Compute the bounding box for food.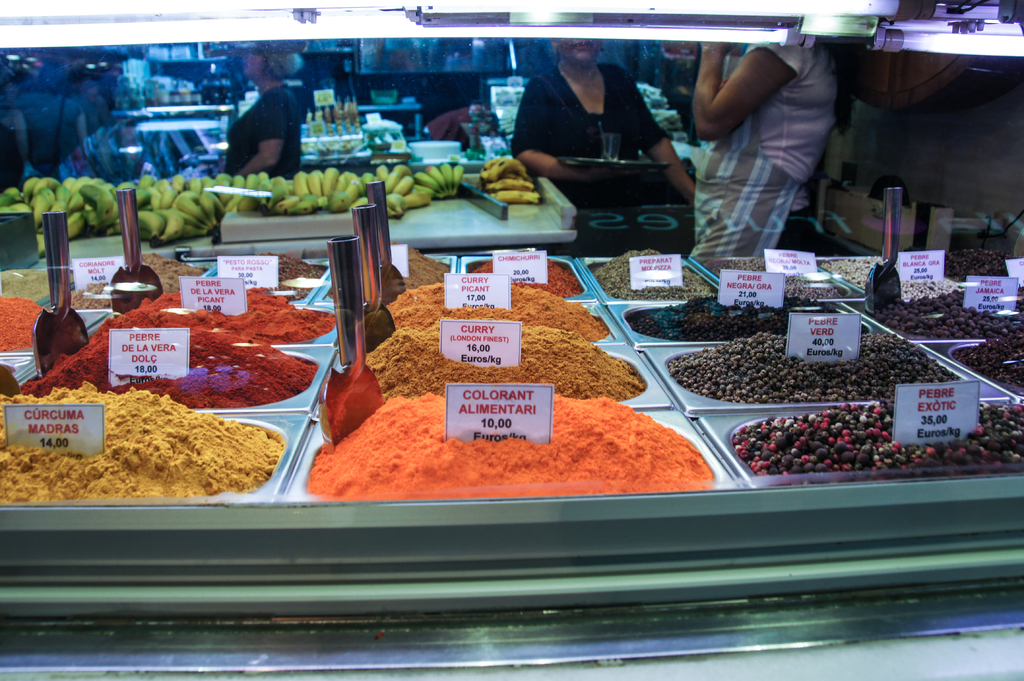
crop(351, 252, 670, 499).
